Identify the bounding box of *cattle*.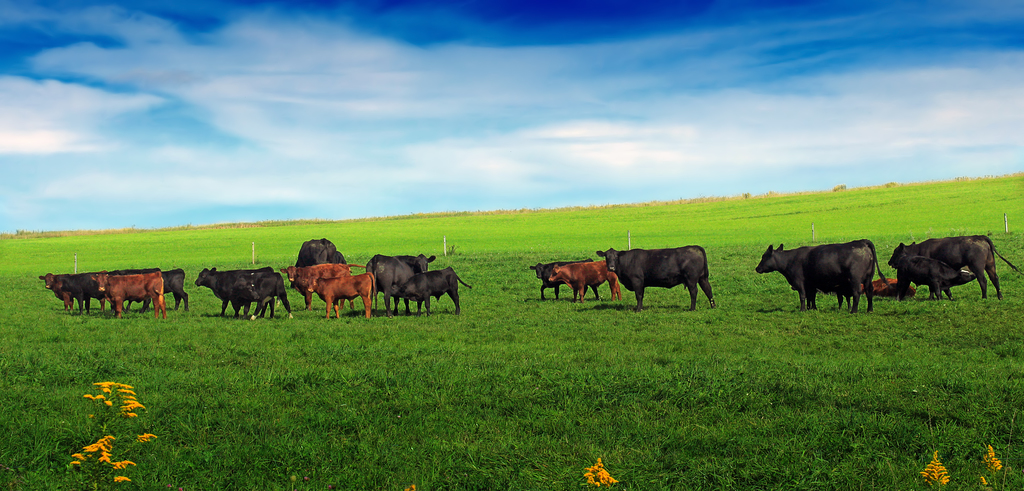
locate(234, 271, 295, 321).
